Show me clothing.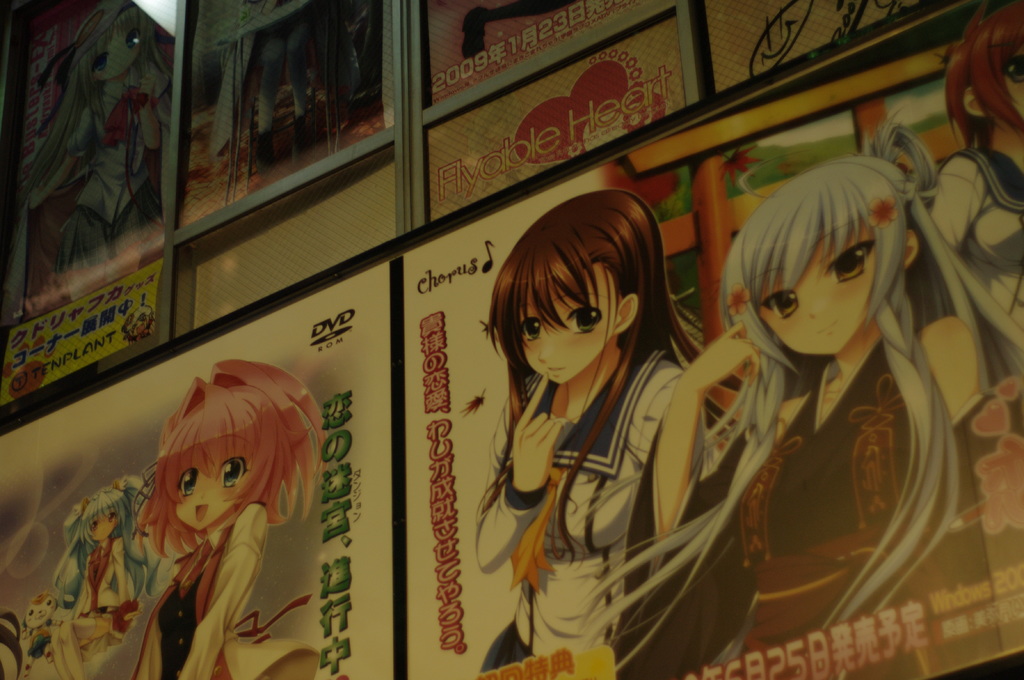
clothing is here: {"x1": 27, "y1": 624, "x2": 54, "y2": 663}.
